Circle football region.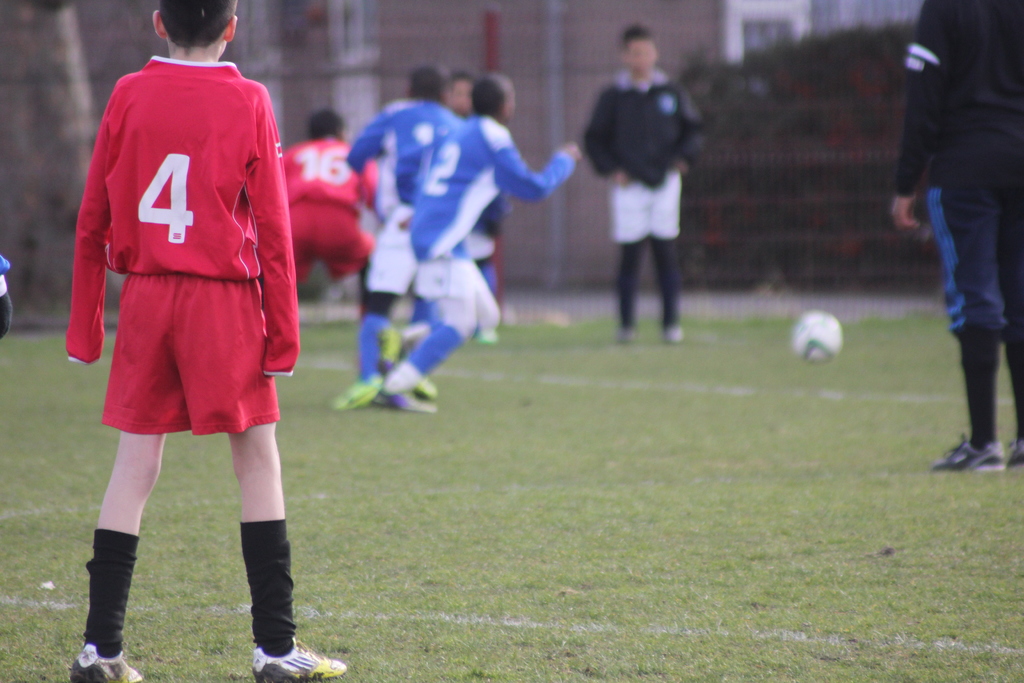
Region: [x1=793, y1=309, x2=843, y2=366].
